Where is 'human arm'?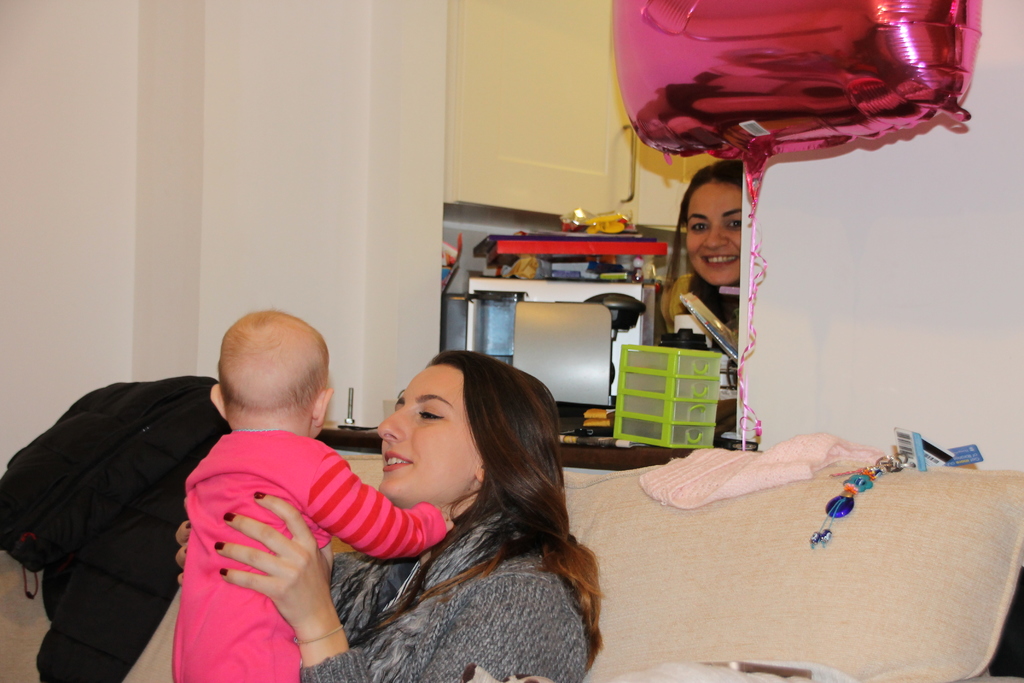
<box>220,486,589,682</box>.
